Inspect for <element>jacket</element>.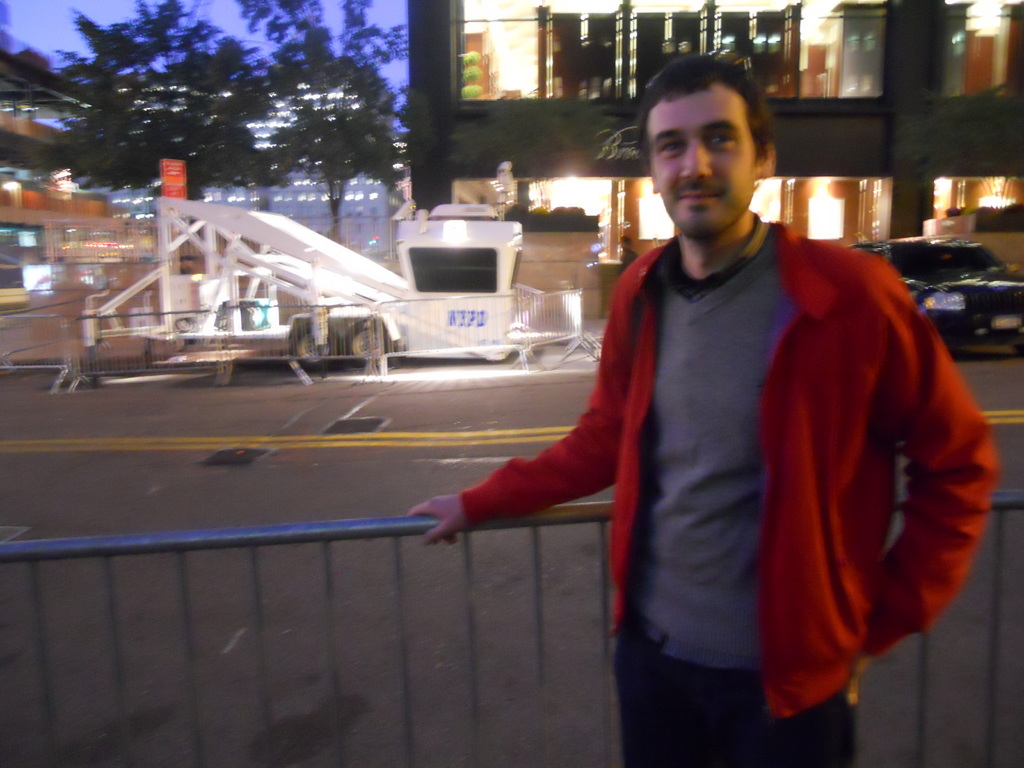
Inspection: BBox(454, 216, 997, 727).
